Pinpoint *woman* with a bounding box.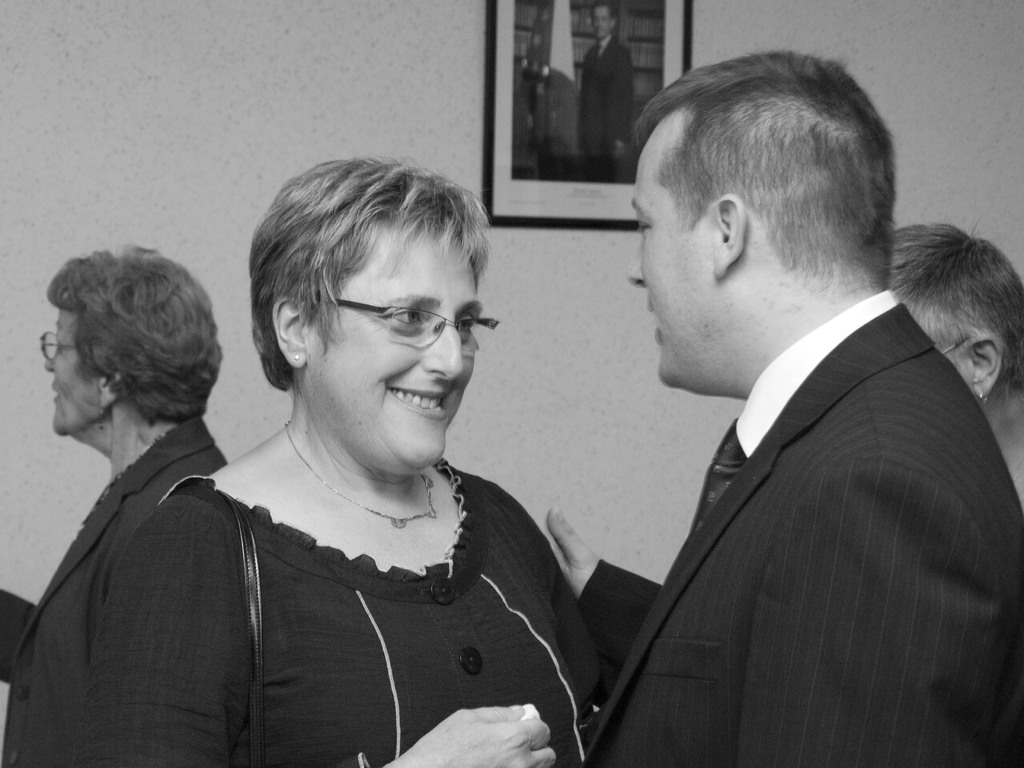
detection(889, 221, 1023, 518).
